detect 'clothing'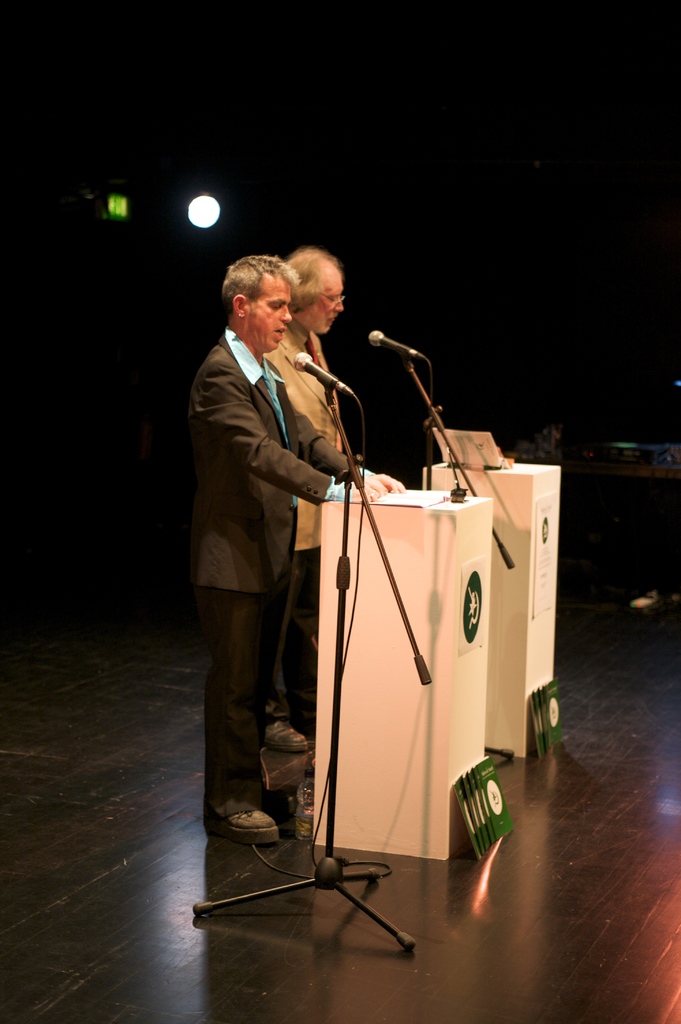
264:328:354:722
